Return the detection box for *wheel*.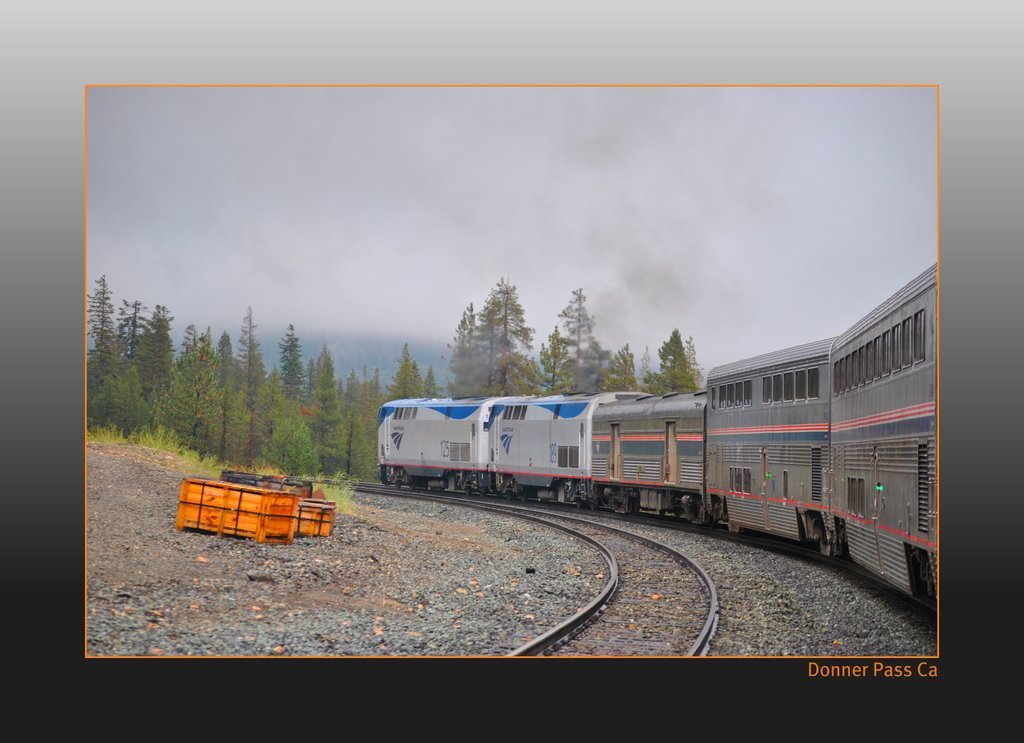
{"left": 515, "top": 483, "right": 530, "bottom": 503}.
